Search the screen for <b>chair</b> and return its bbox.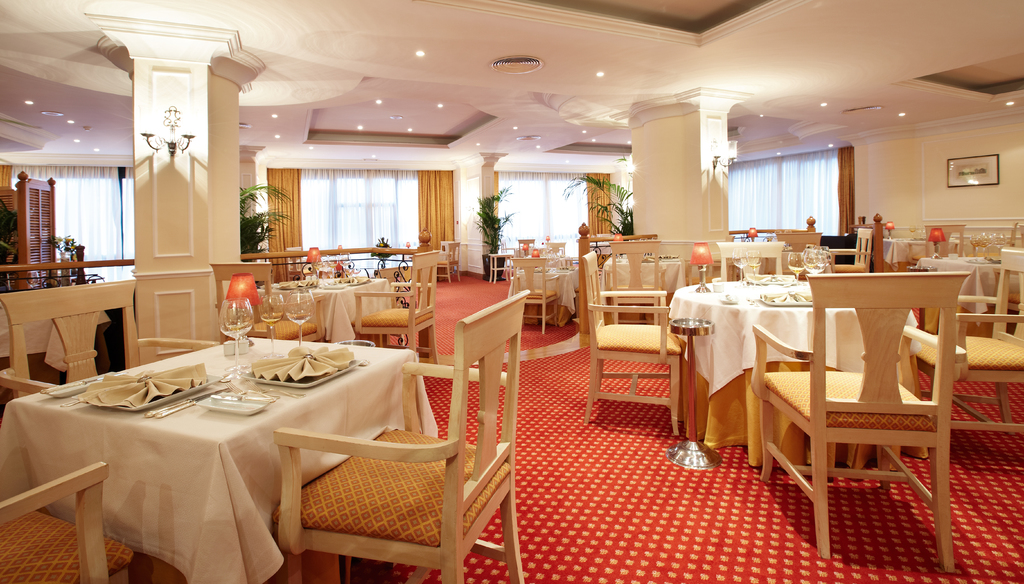
Found: [x1=751, y1=268, x2=970, y2=575].
